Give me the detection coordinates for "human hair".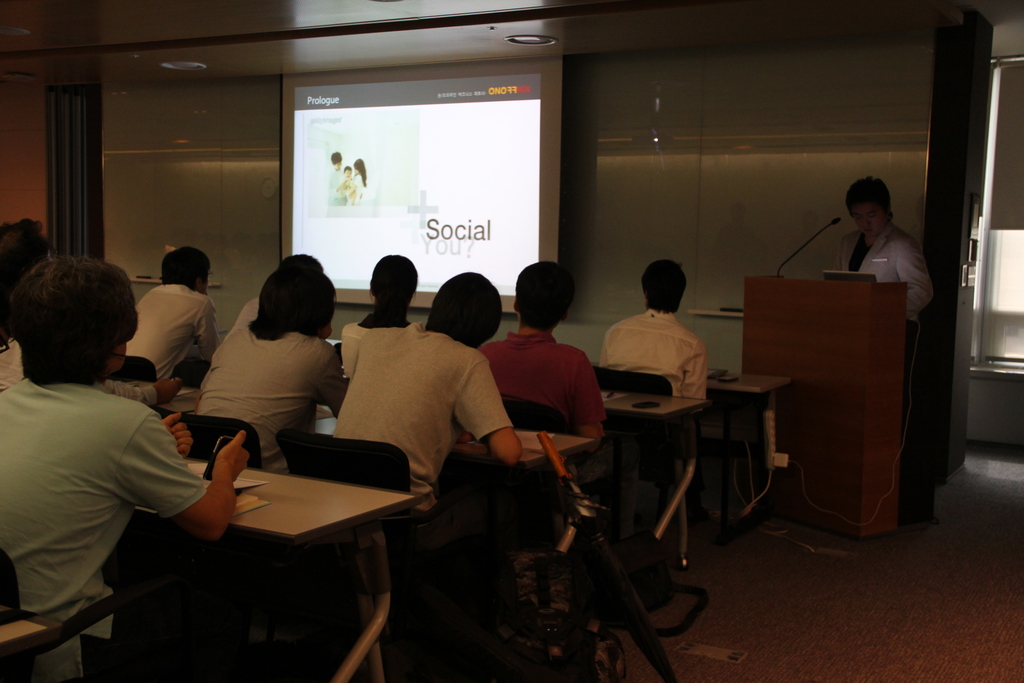
BBox(245, 252, 335, 342).
